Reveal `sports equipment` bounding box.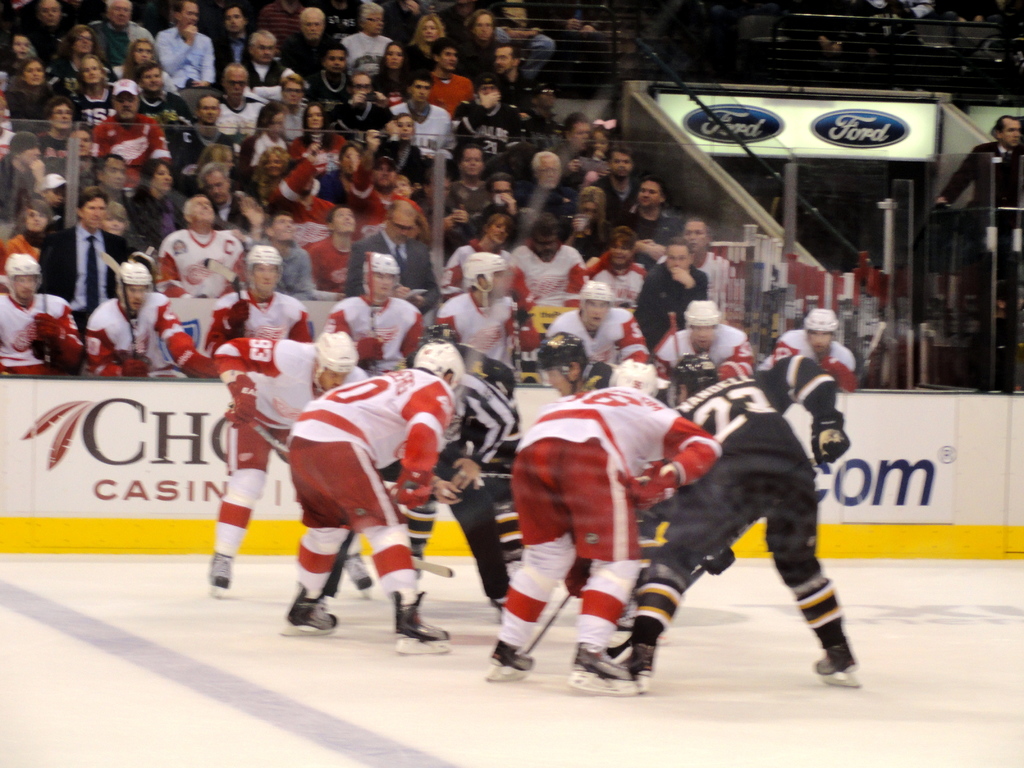
Revealed: <region>578, 282, 614, 330</region>.
